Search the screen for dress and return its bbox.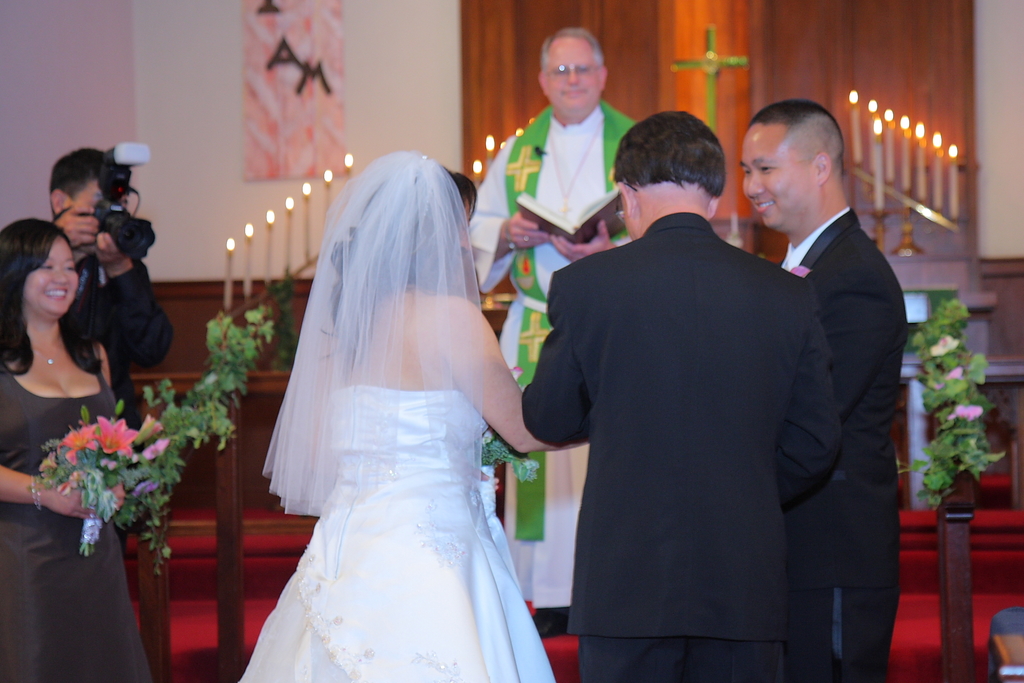
Found: {"x1": 233, "y1": 383, "x2": 557, "y2": 682}.
